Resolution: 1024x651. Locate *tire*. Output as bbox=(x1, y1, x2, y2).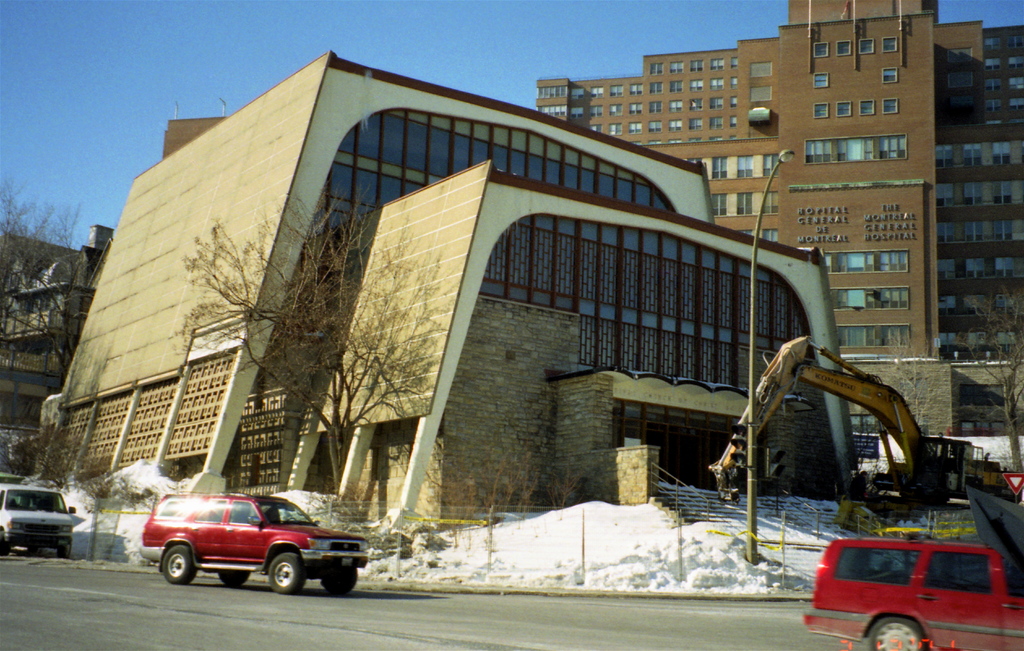
bbox=(164, 546, 196, 585).
